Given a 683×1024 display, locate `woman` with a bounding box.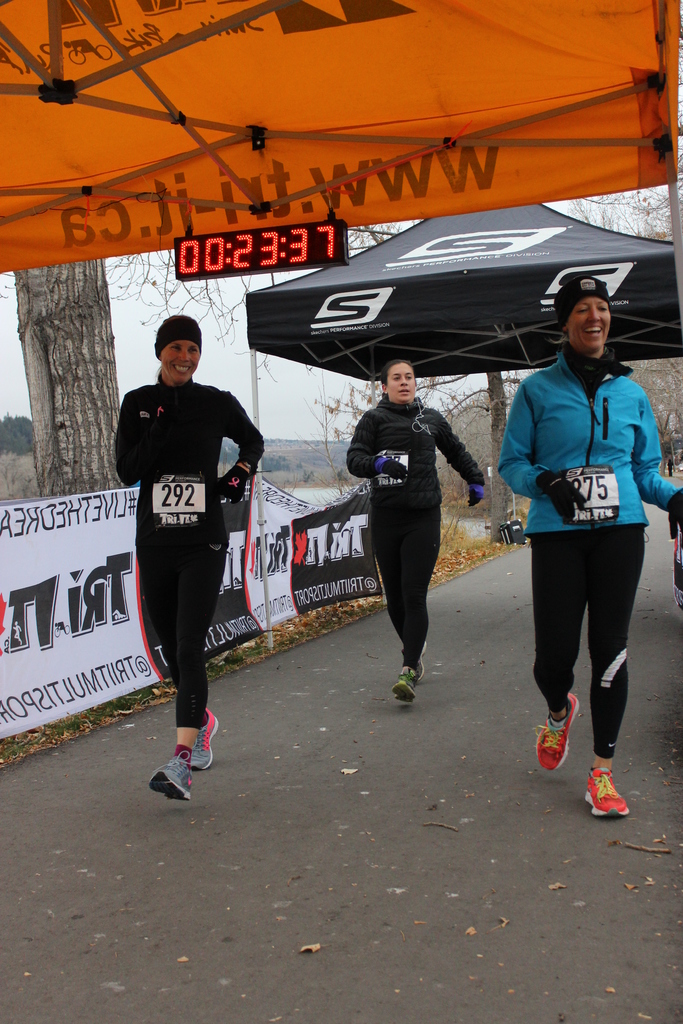
Located: [497,294,682,819].
